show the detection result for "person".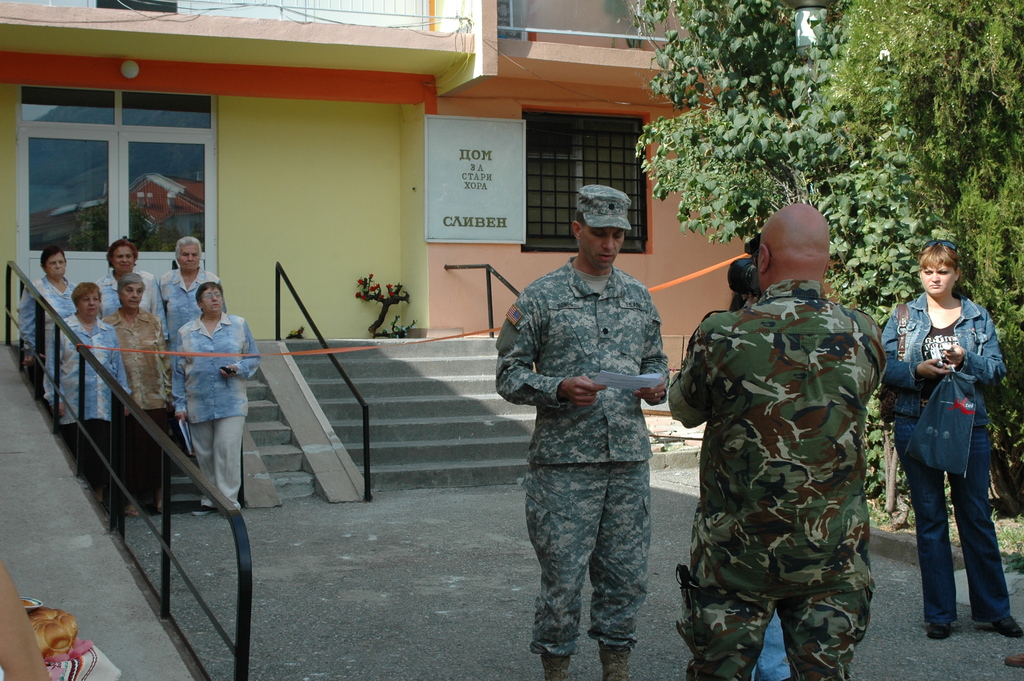
[166, 280, 263, 521].
